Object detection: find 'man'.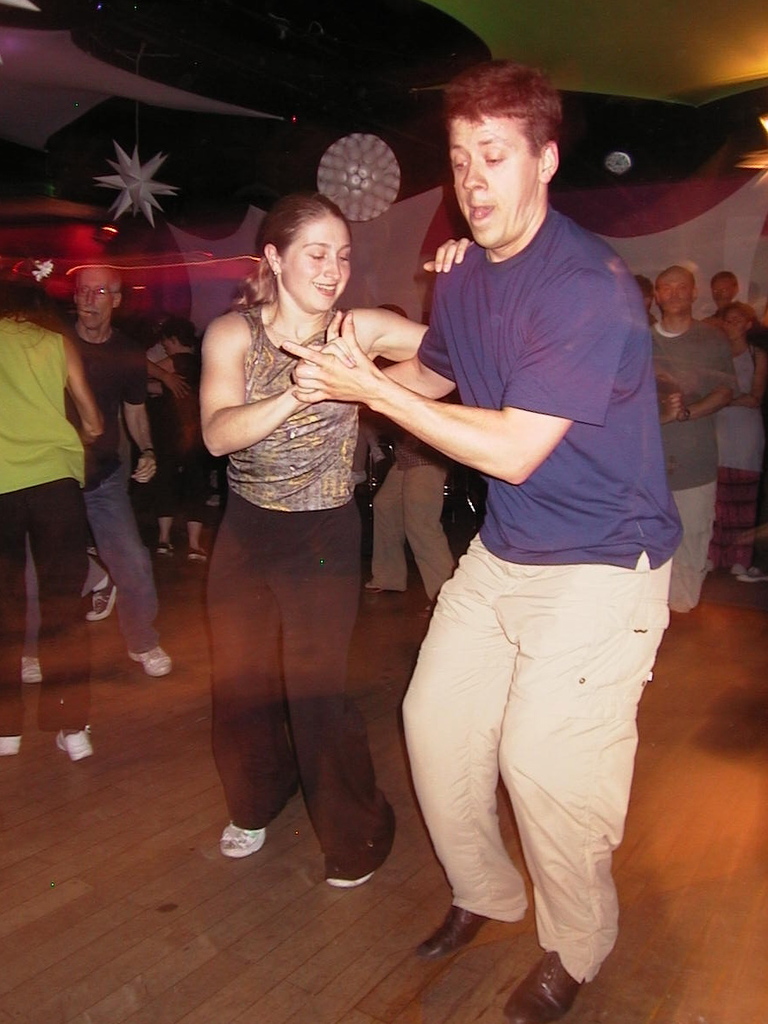
x1=370, y1=425, x2=453, y2=612.
